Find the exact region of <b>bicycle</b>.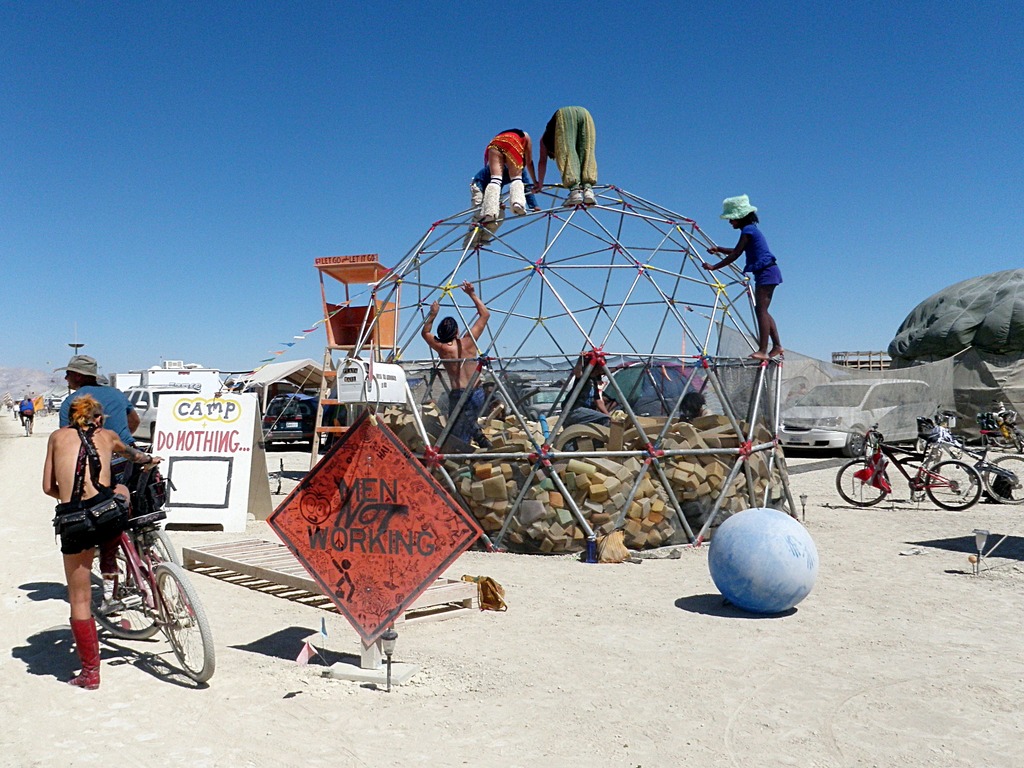
Exact region: rect(88, 507, 216, 685).
